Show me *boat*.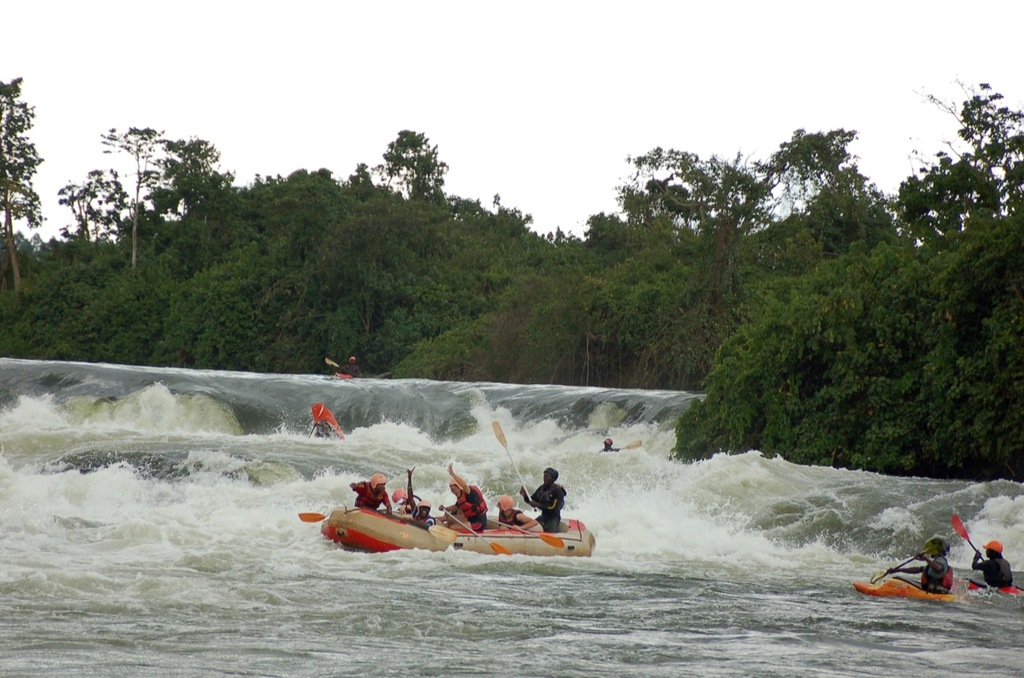
*boat* is here: left=963, top=576, right=1021, bottom=596.
